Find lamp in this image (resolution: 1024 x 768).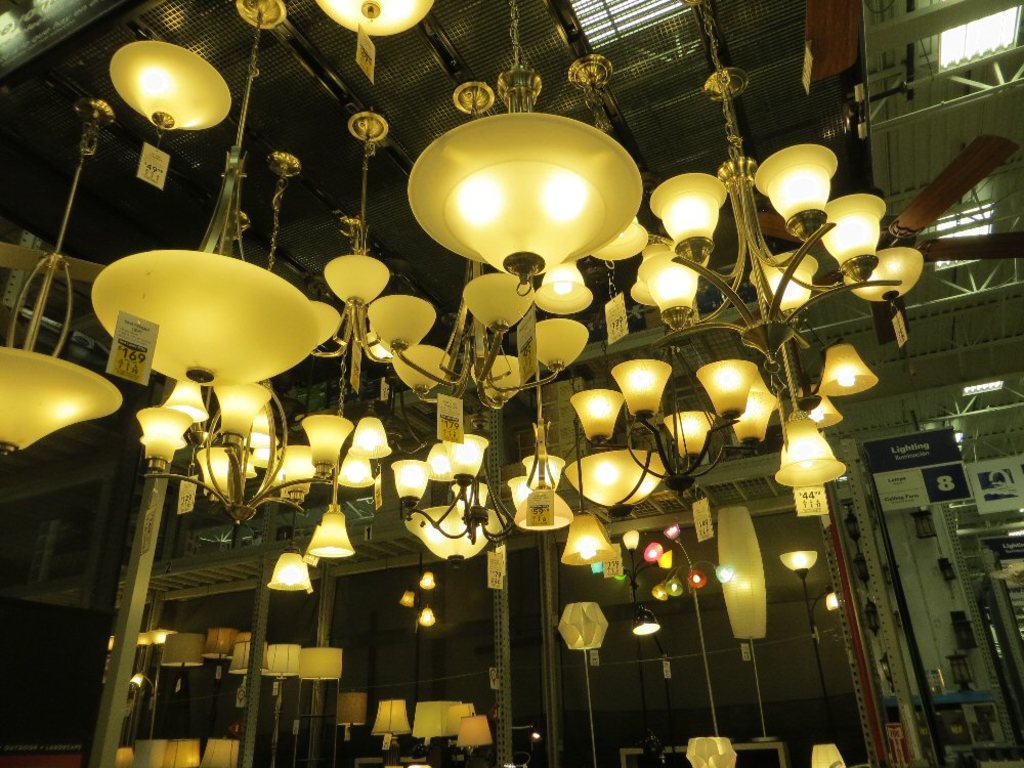
[left=625, top=531, right=644, bottom=553].
